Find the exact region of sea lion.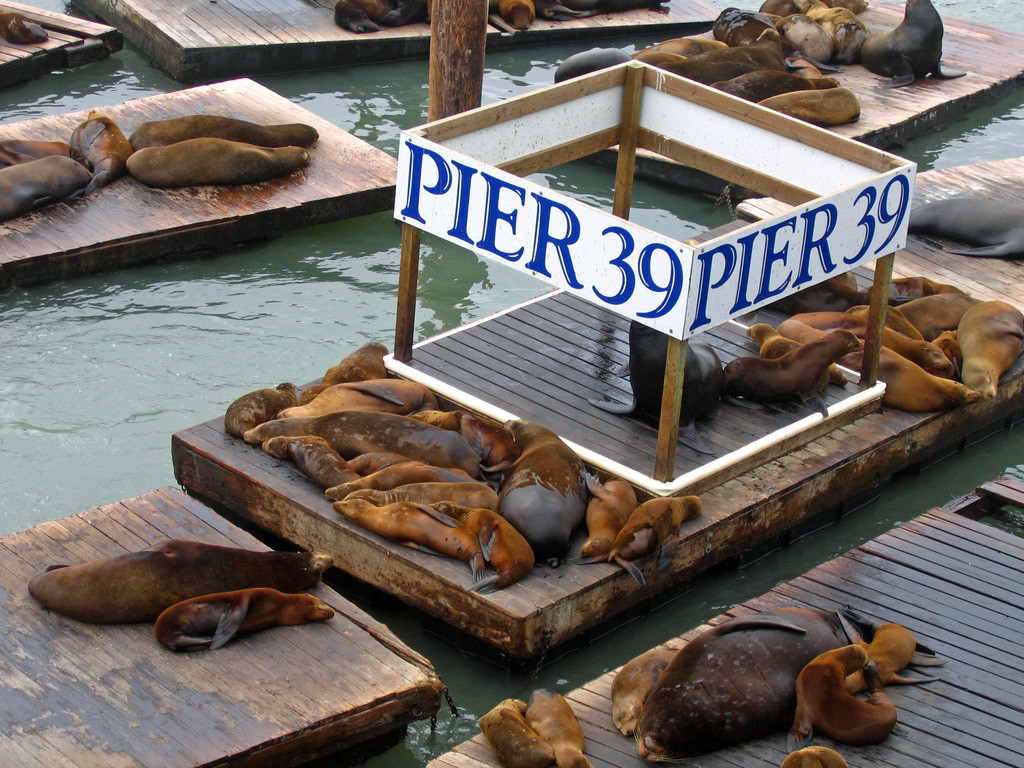
Exact region: <region>525, 688, 590, 767</region>.
